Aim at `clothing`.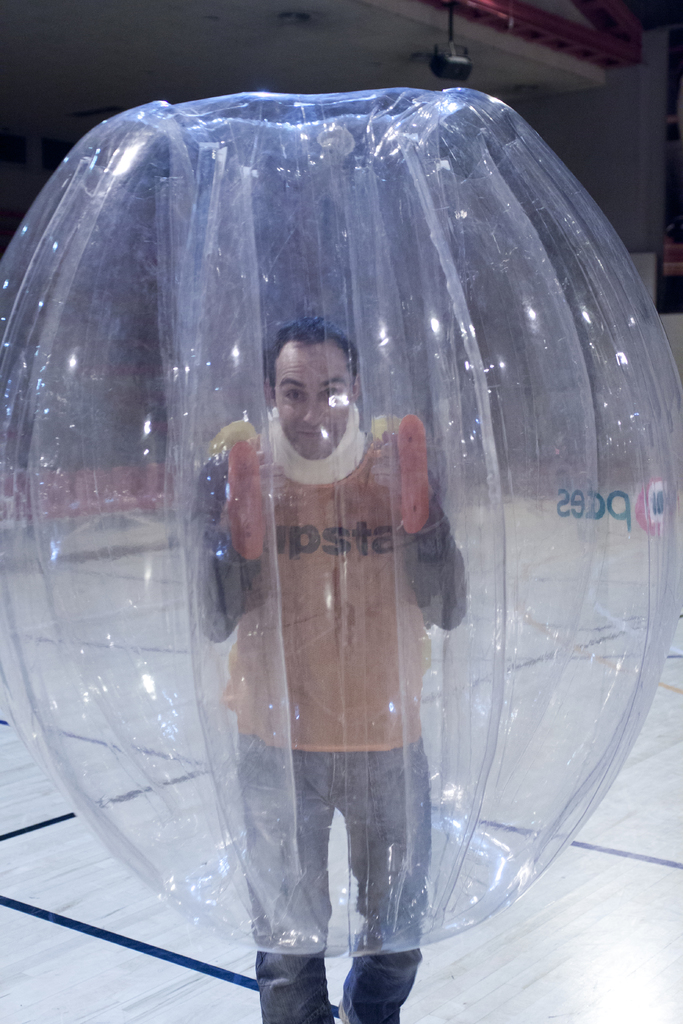
Aimed at 192, 403, 467, 1023.
